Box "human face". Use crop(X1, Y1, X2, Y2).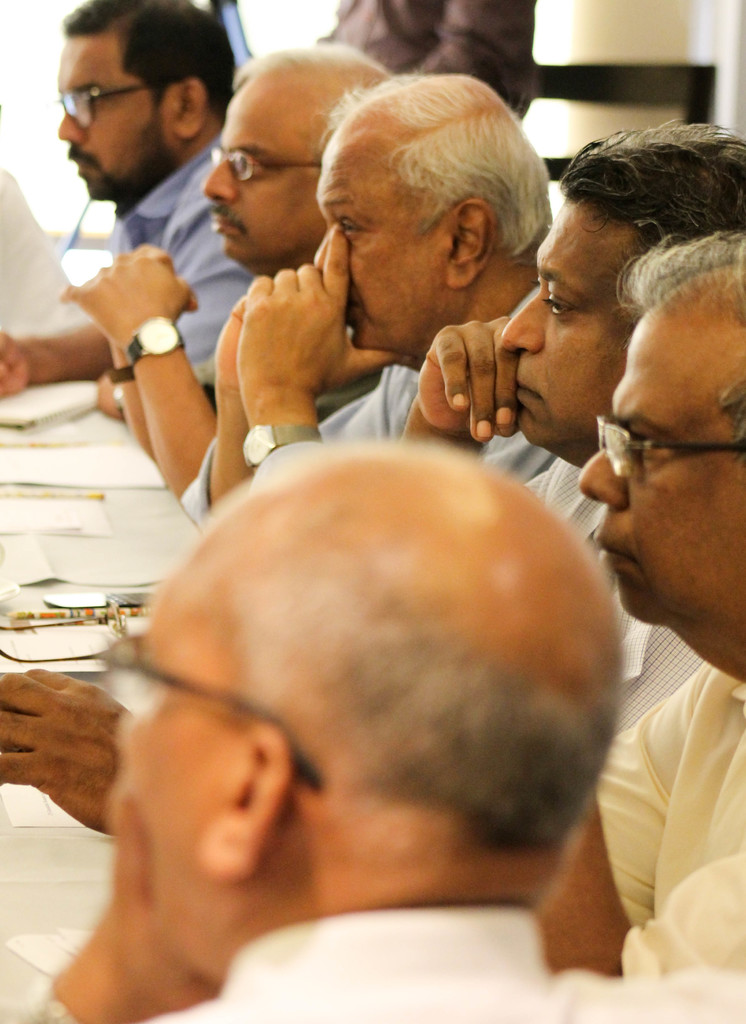
crop(101, 533, 244, 965).
